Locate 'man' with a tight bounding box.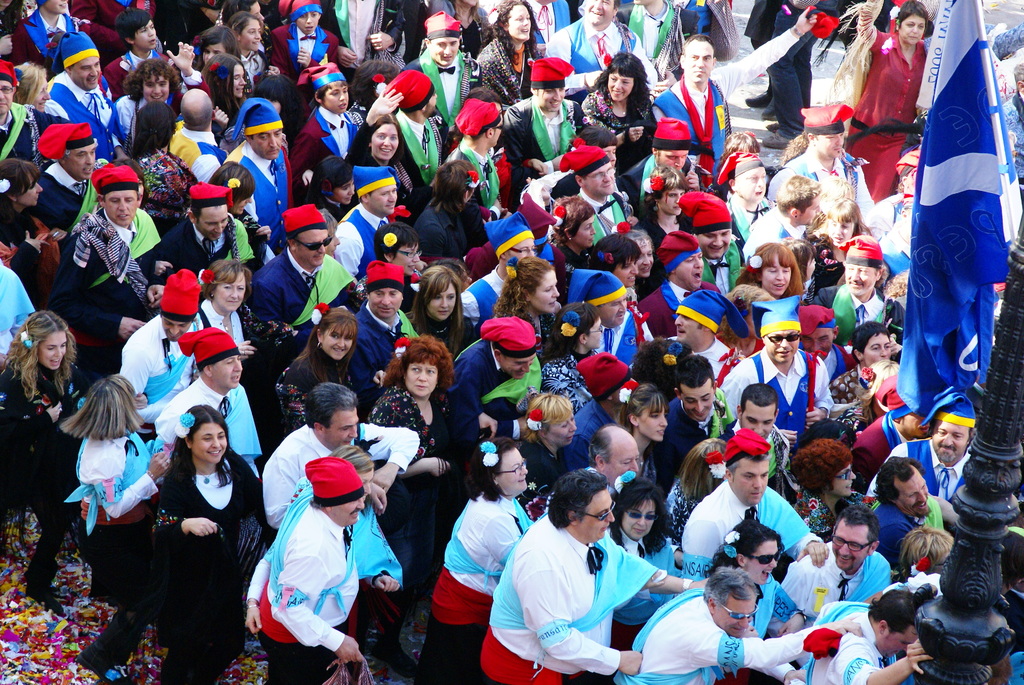
[338, 258, 422, 374].
